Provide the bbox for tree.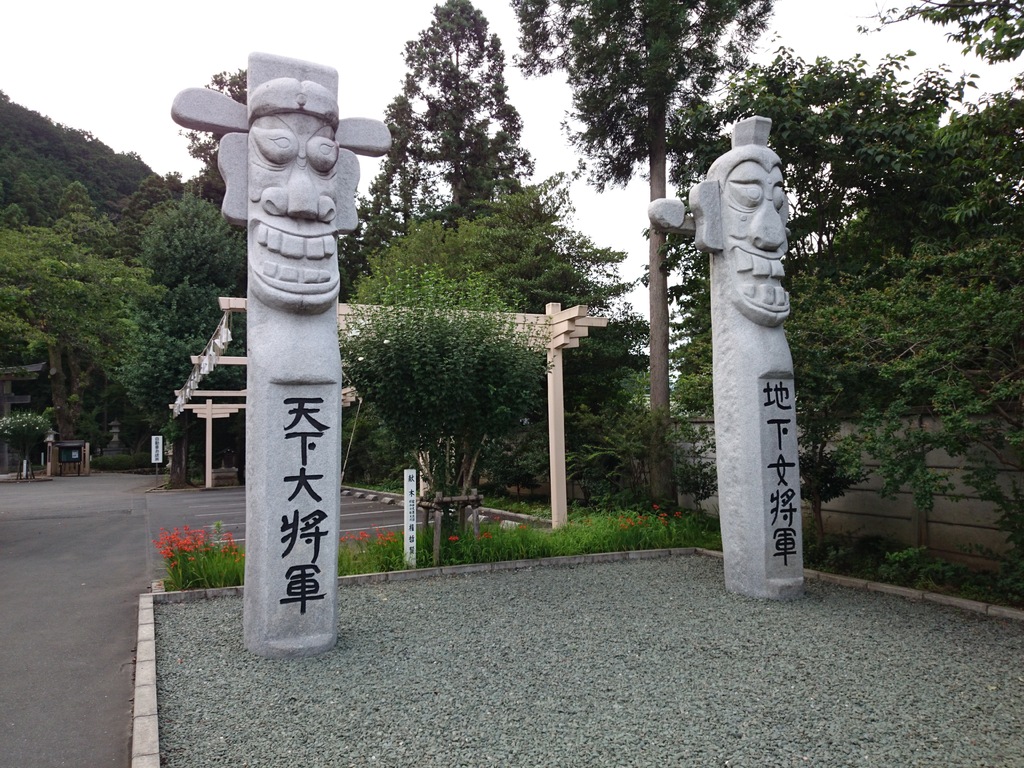
[left=509, top=0, right=792, bottom=529].
